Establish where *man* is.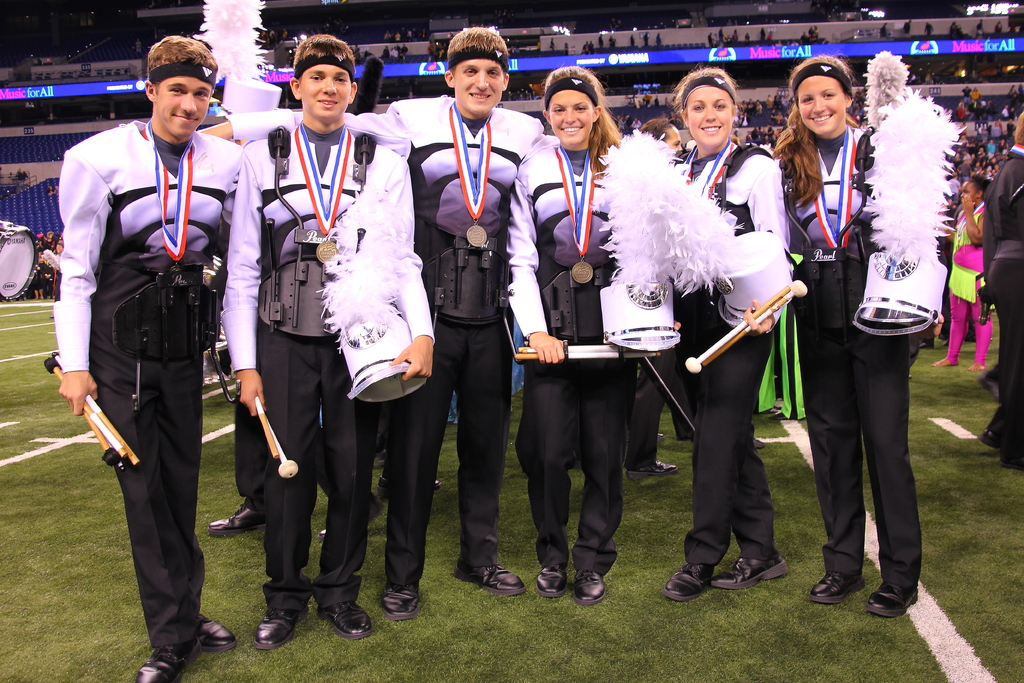
Established at pyautogui.locateOnScreen(987, 112, 1023, 459).
